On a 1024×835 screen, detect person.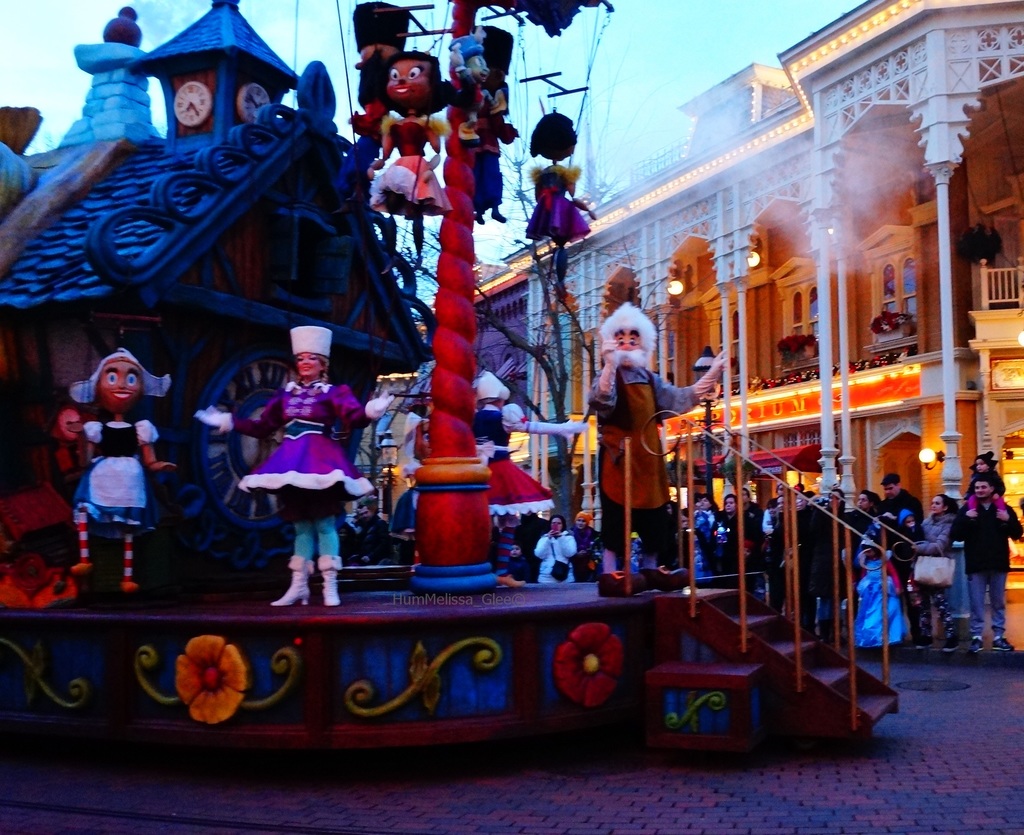
x1=542 y1=513 x2=582 y2=589.
